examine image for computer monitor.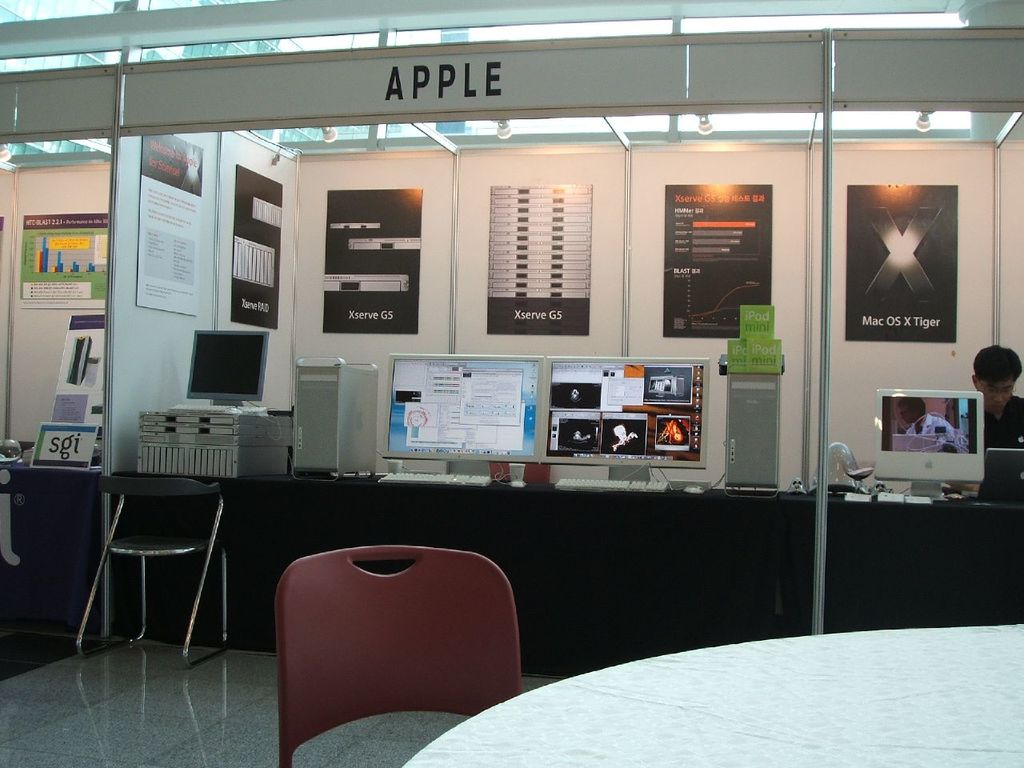
Examination result: pyautogui.locateOnScreen(368, 357, 559, 495).
